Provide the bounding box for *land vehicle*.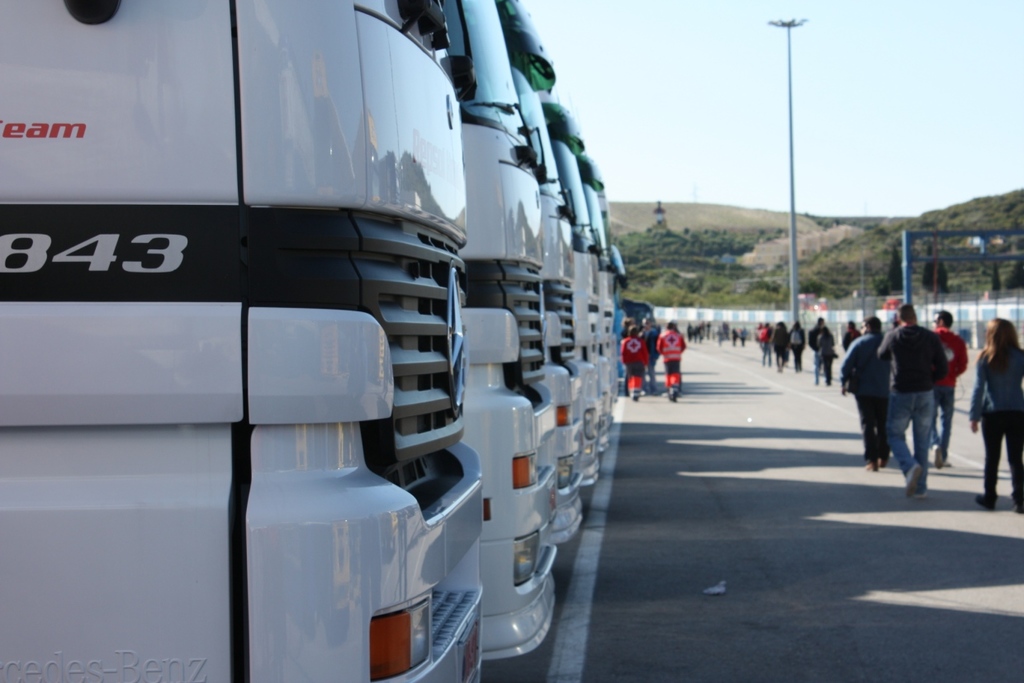
[0, 0, 485, 682].
